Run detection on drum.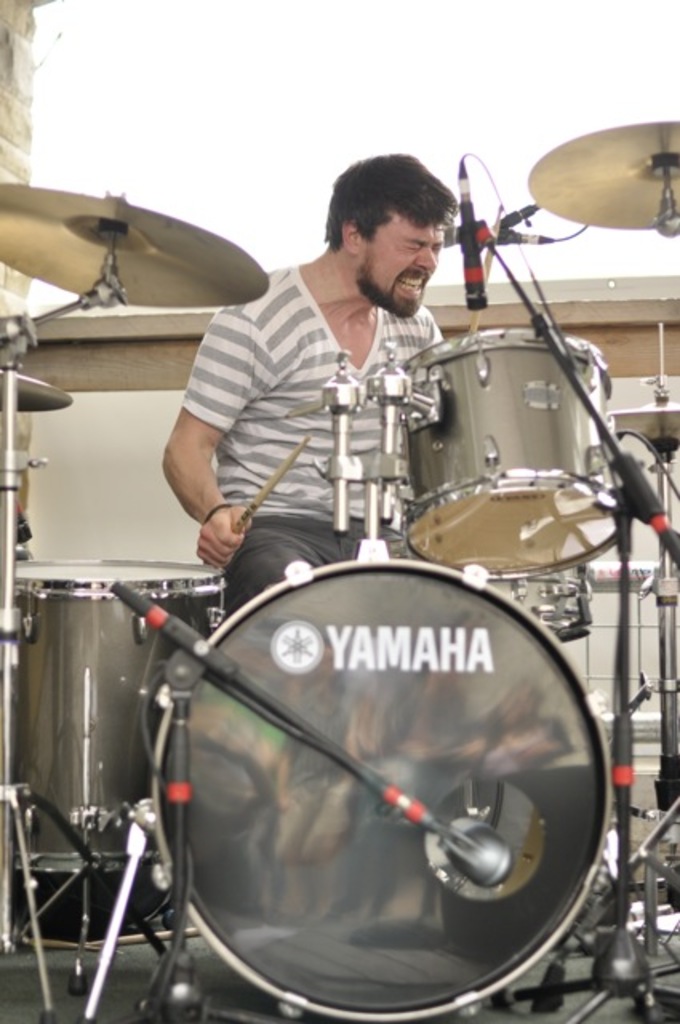
Result: box(477, 566, 594, 640).
